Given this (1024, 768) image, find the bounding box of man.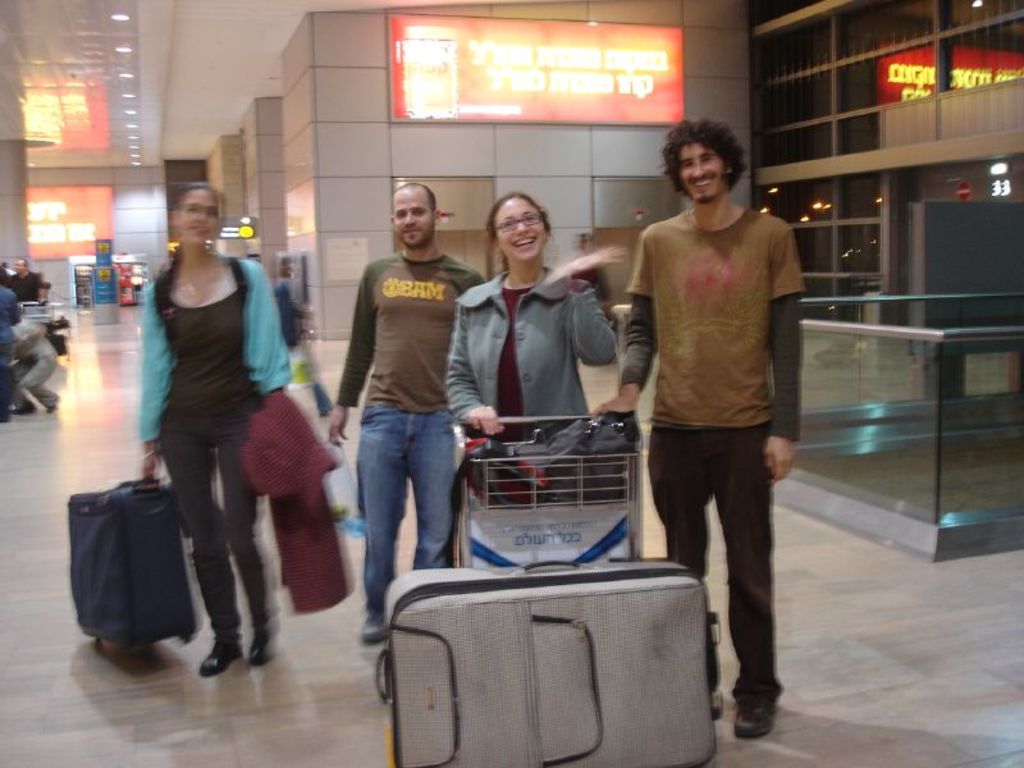
Rect(590, 122, 782, 739).
